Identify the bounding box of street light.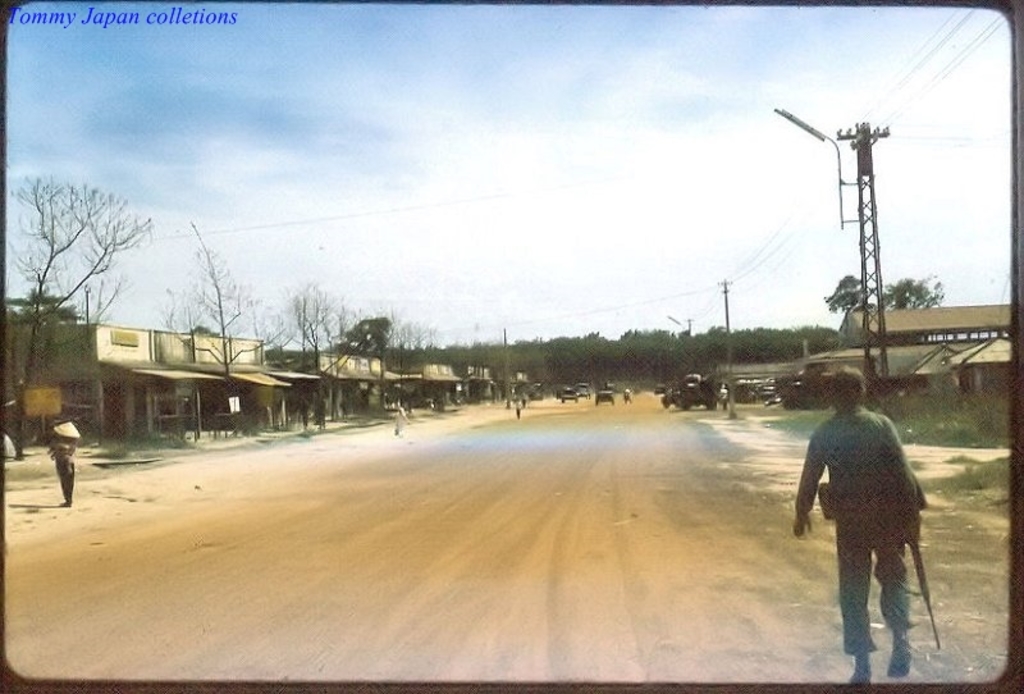
Rect(773, 106, 837, 227).
